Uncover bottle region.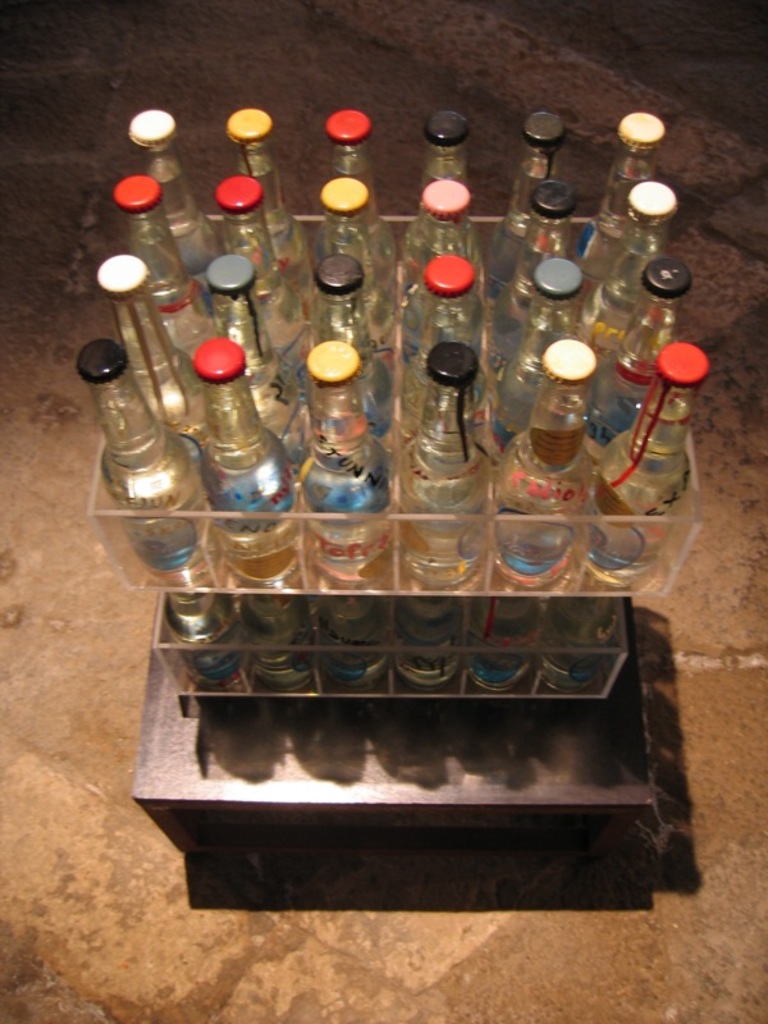
Uncovered: [421,105,502,265].
